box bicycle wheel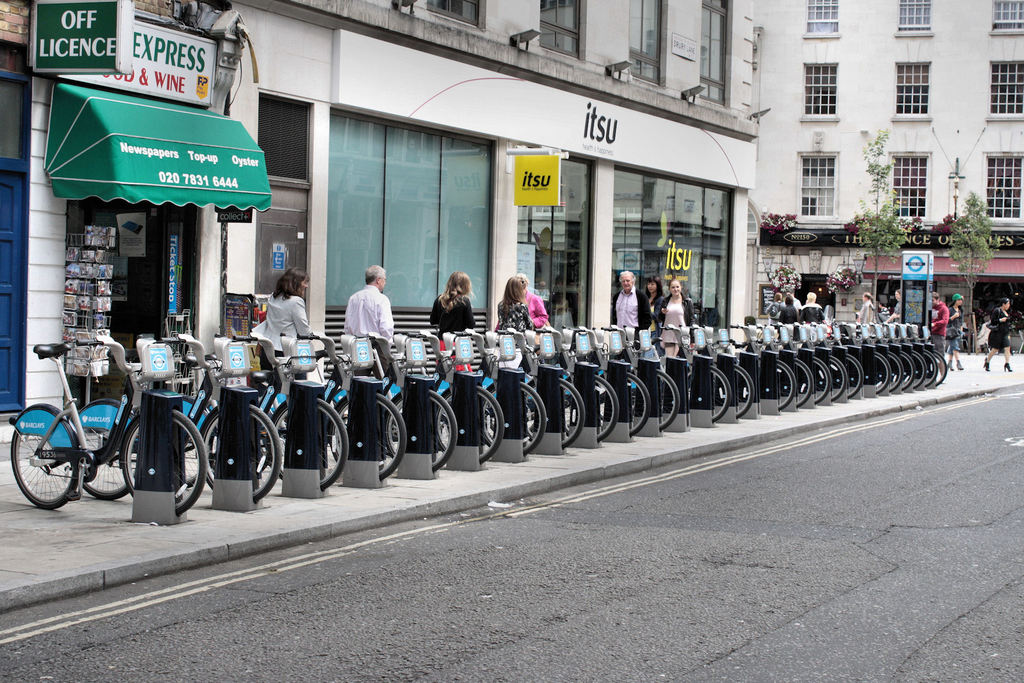
732,361,755,420
